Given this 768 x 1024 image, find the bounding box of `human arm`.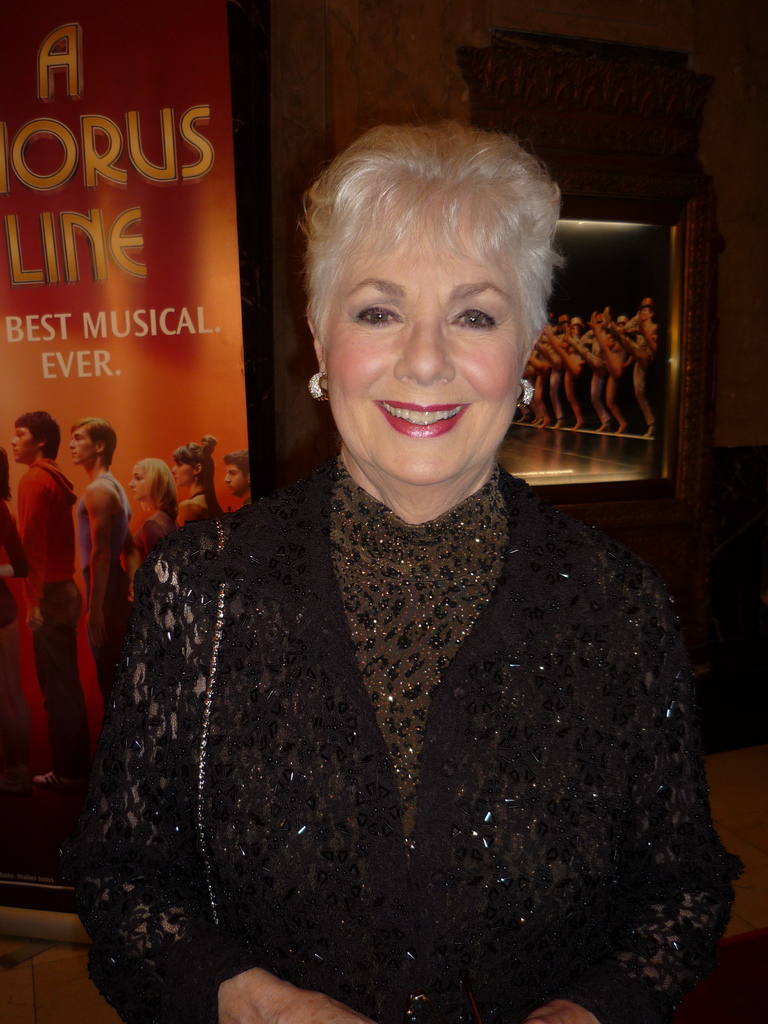
<bbox>607, 324, 627, 362</bbox>.
